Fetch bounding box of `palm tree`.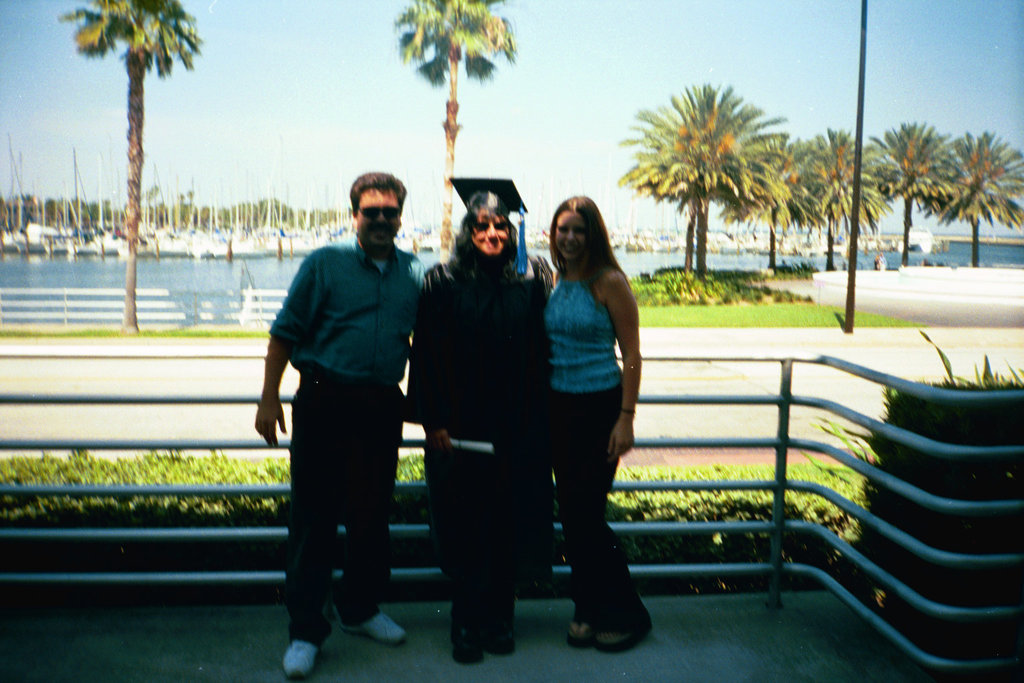
Bbox: 773 127 903 331.
